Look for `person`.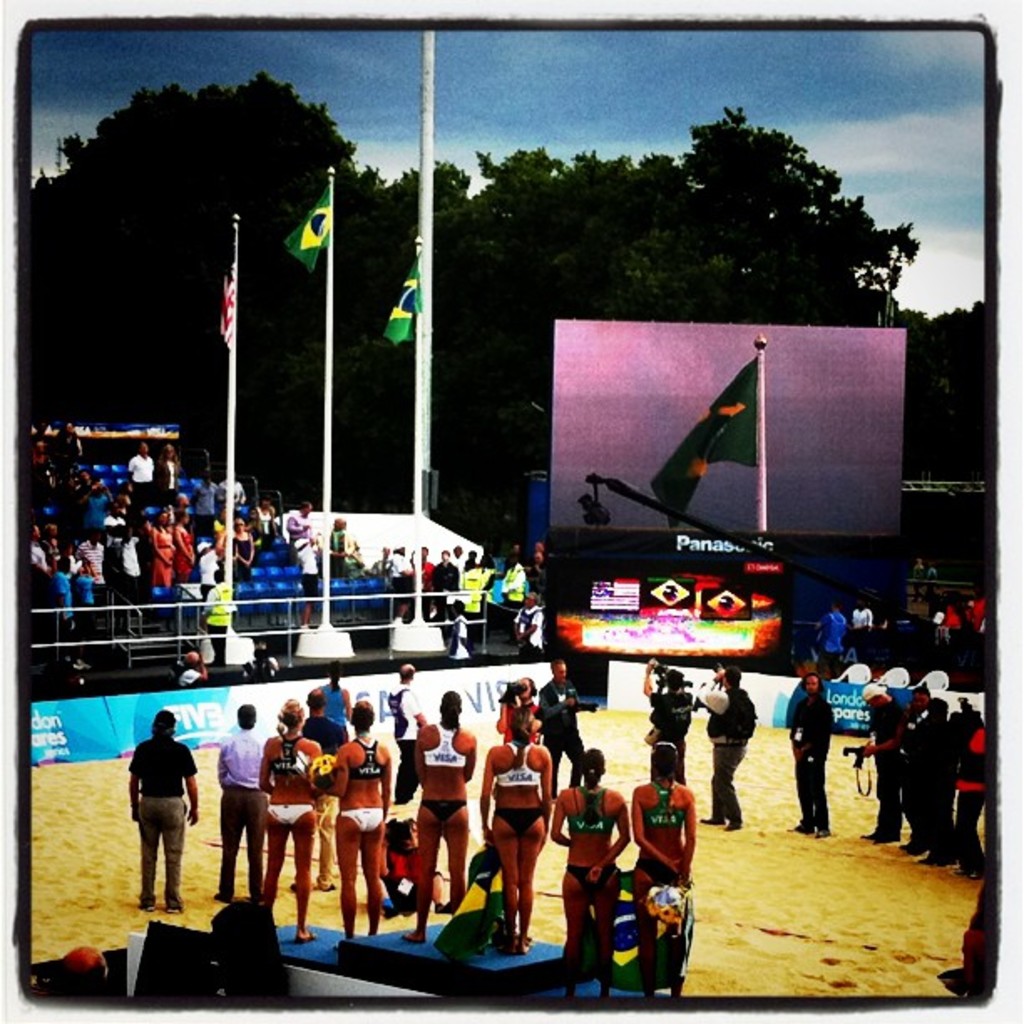
Found: locate(550, 756, 622, 982).
